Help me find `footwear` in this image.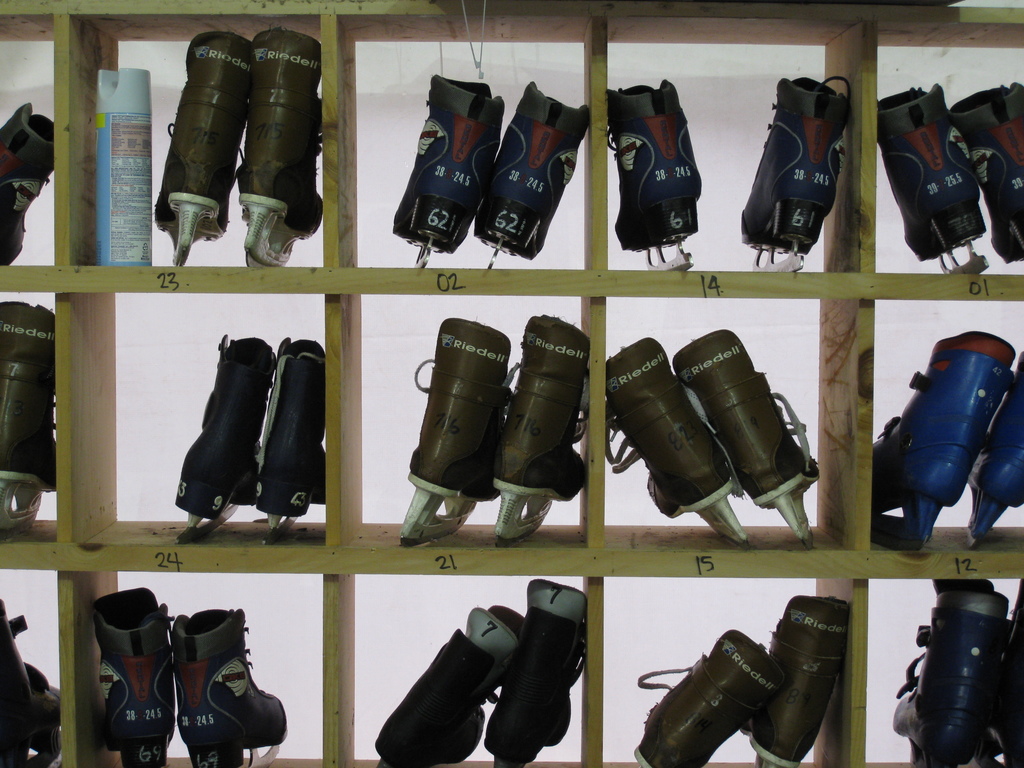
Found it: x1=965 y1=347 x2=1023 y2=550.
